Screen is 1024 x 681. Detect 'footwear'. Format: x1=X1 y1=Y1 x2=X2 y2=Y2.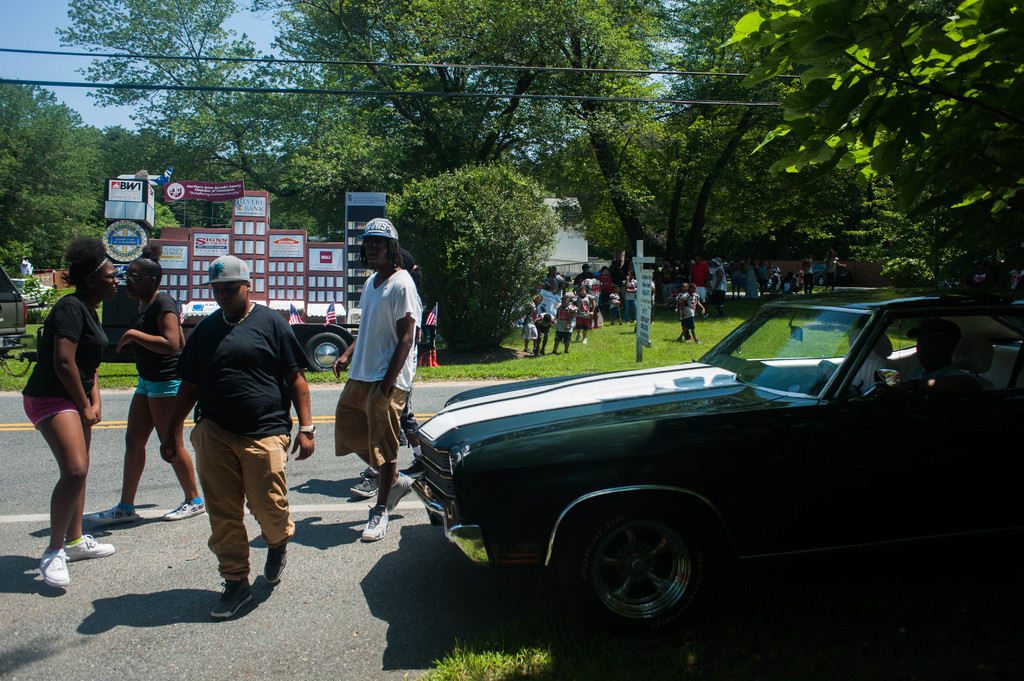
x1=348 y1=466 x2=384 y2=497.
